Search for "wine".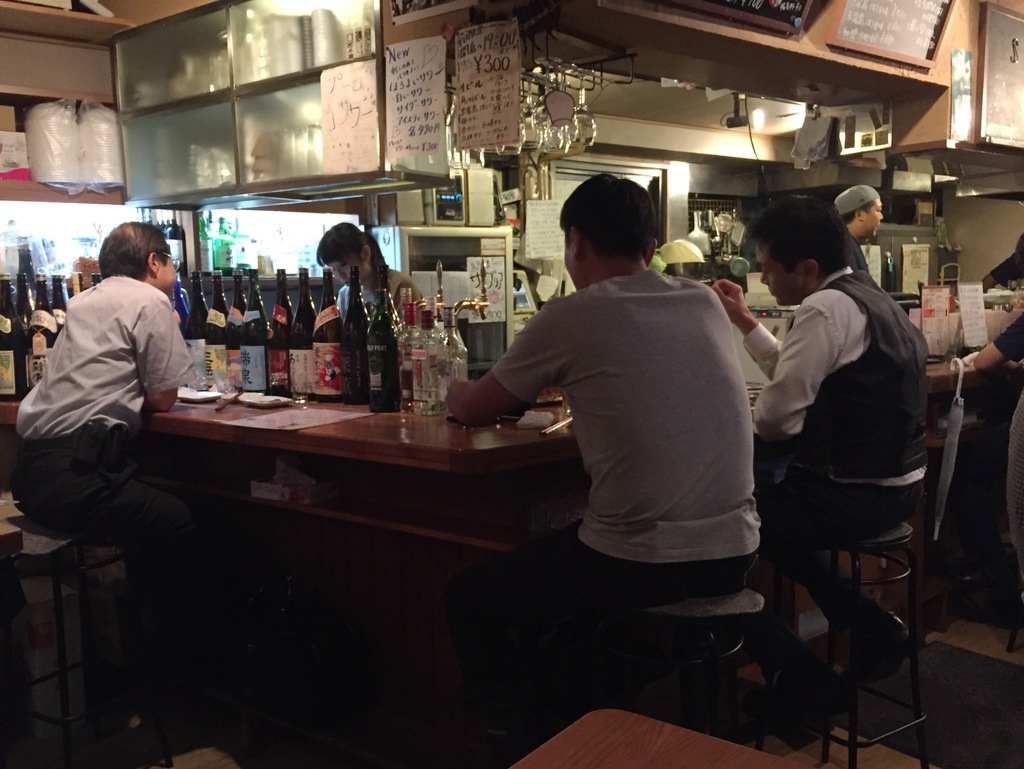
Found at left=12, top=267, right=35, bottom=329.
